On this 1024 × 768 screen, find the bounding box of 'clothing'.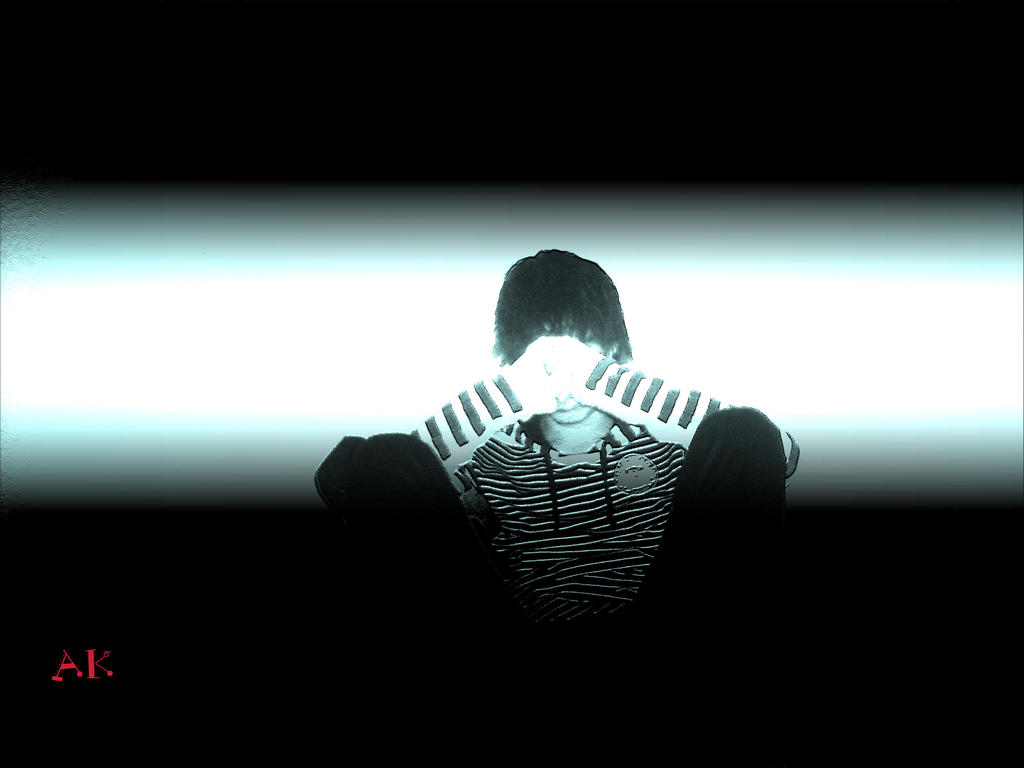
Bounding box: {"left": 323, "top": 357, "right": 797, "bottom": 719}.
